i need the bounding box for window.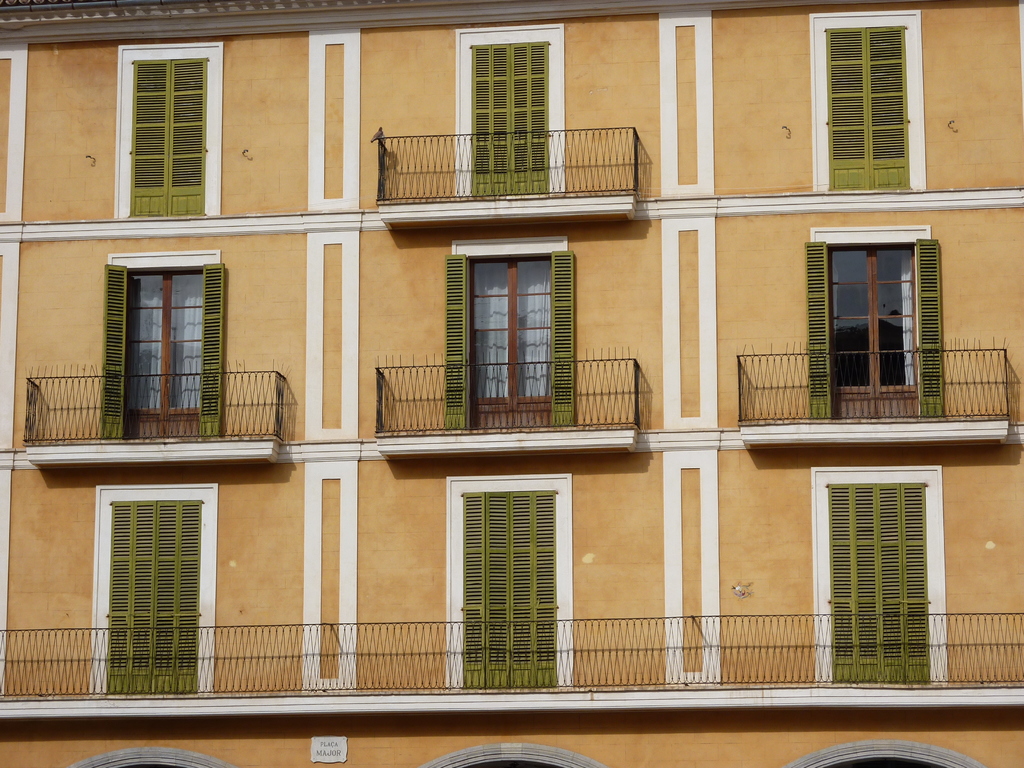
Here it is: 821:16:900:195.
